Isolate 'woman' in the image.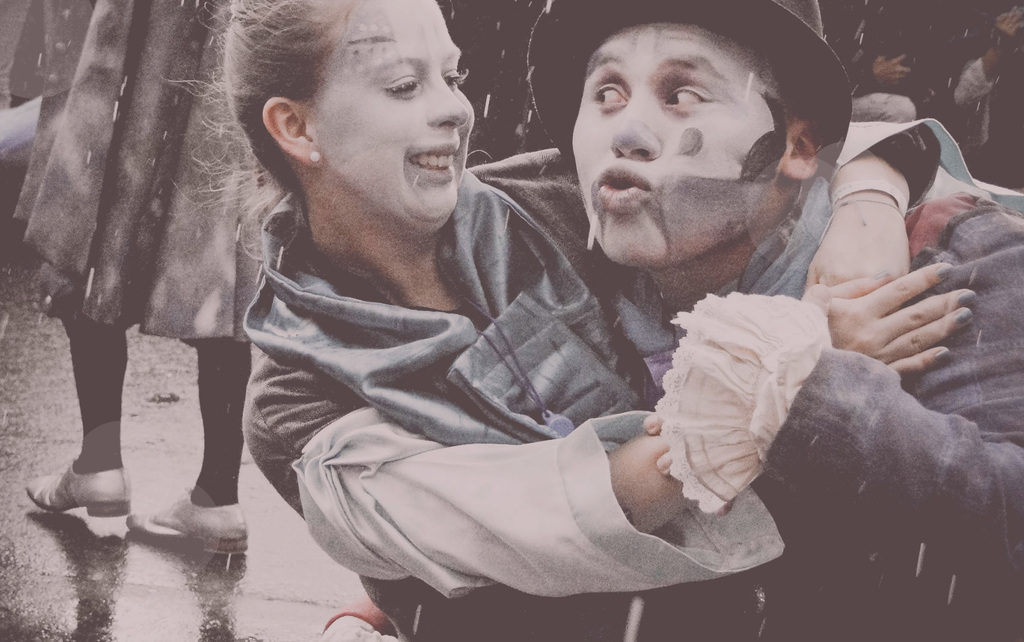
Isolated region: BBox(157, 0, 973, 641).
